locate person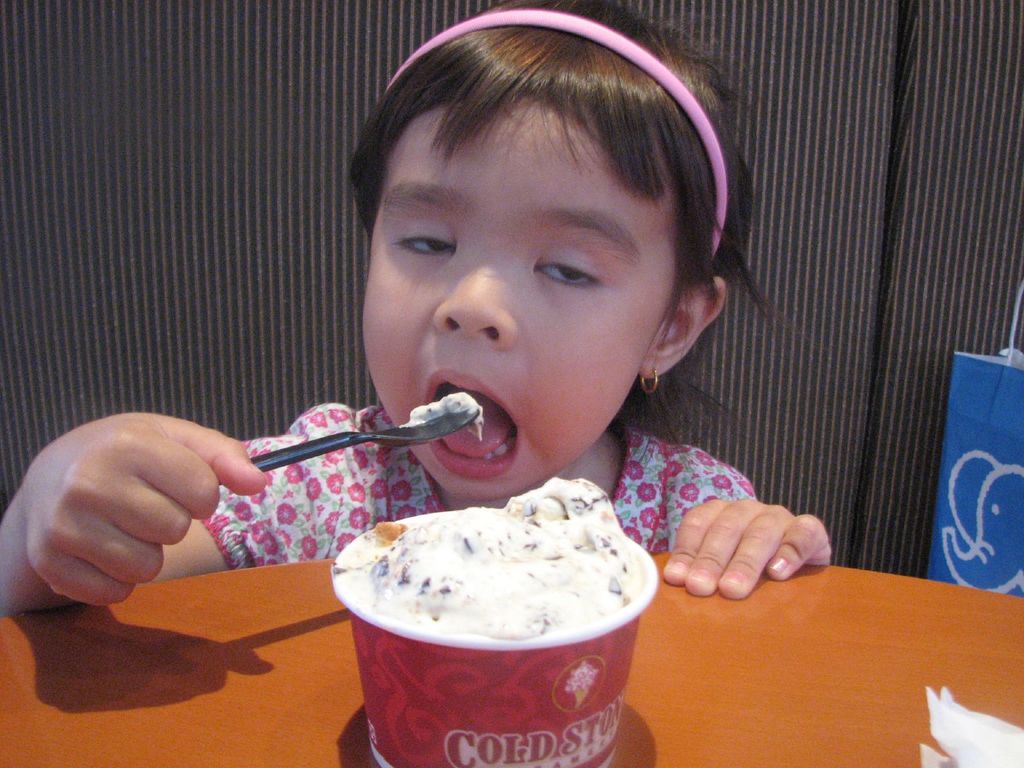
(x1=158, y1=1, x2=837, y2=662)
